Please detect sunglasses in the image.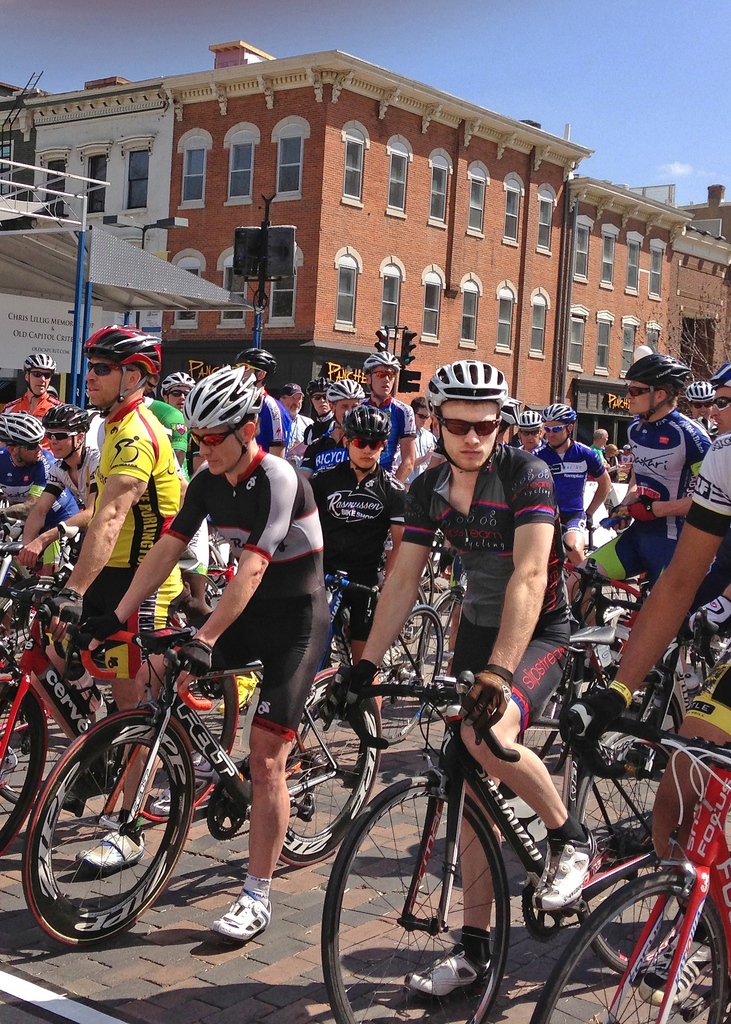
region(372, 371, 395, 380).
